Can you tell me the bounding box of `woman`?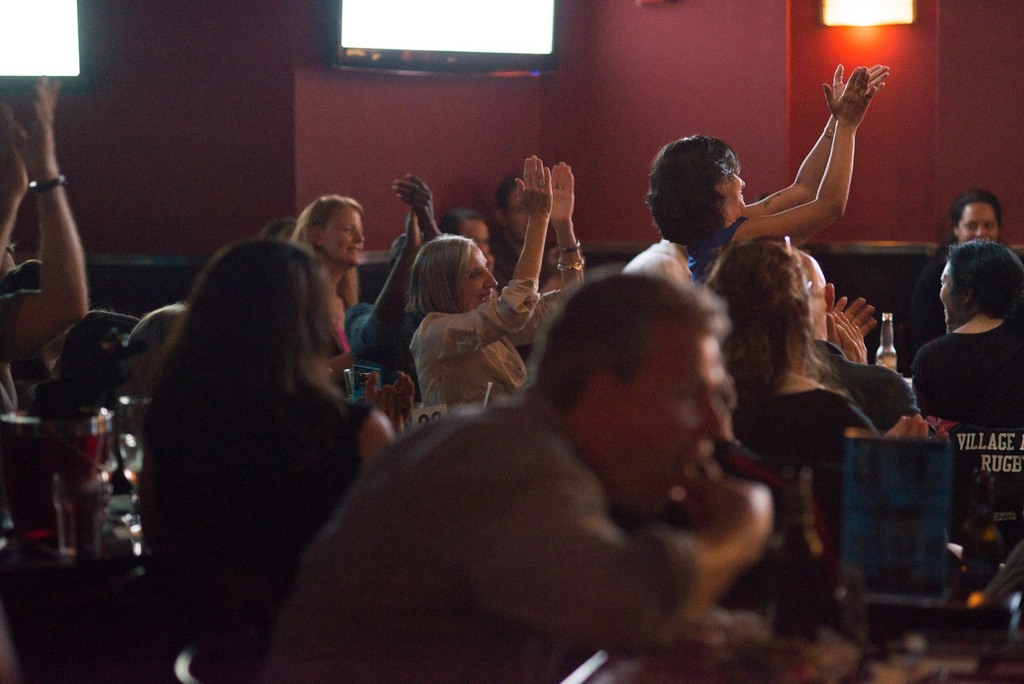
[707, 239, 919, 519].
